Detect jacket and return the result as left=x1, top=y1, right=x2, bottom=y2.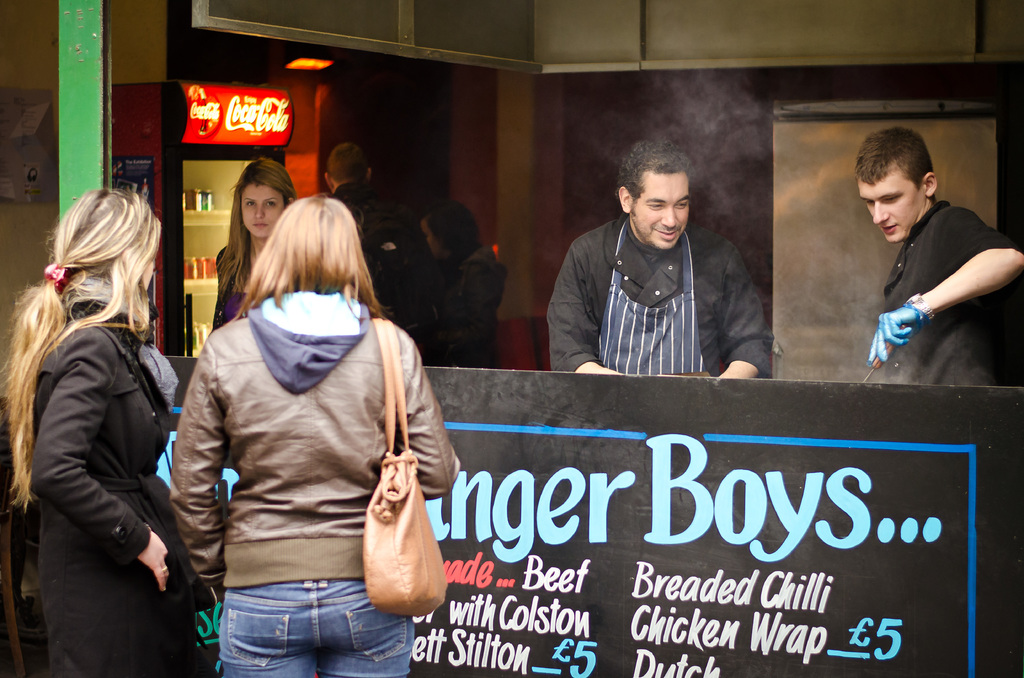
left=174, top=290, right=467, bottom=594.
